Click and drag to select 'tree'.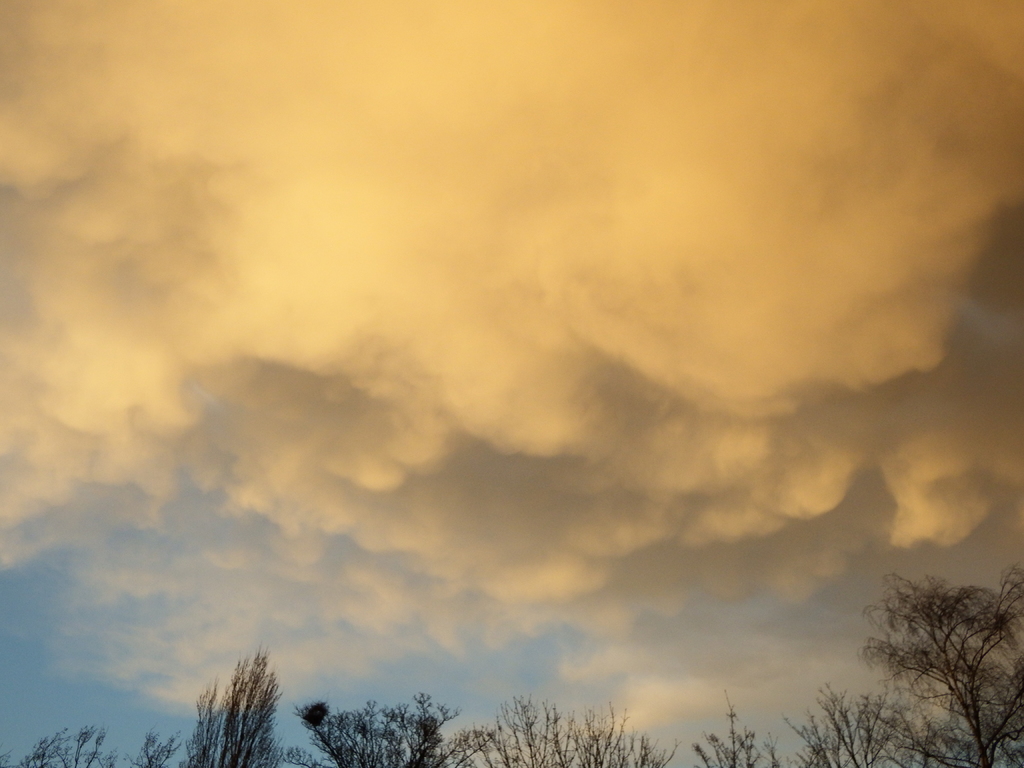
Selection: [854,563,1009,734].
